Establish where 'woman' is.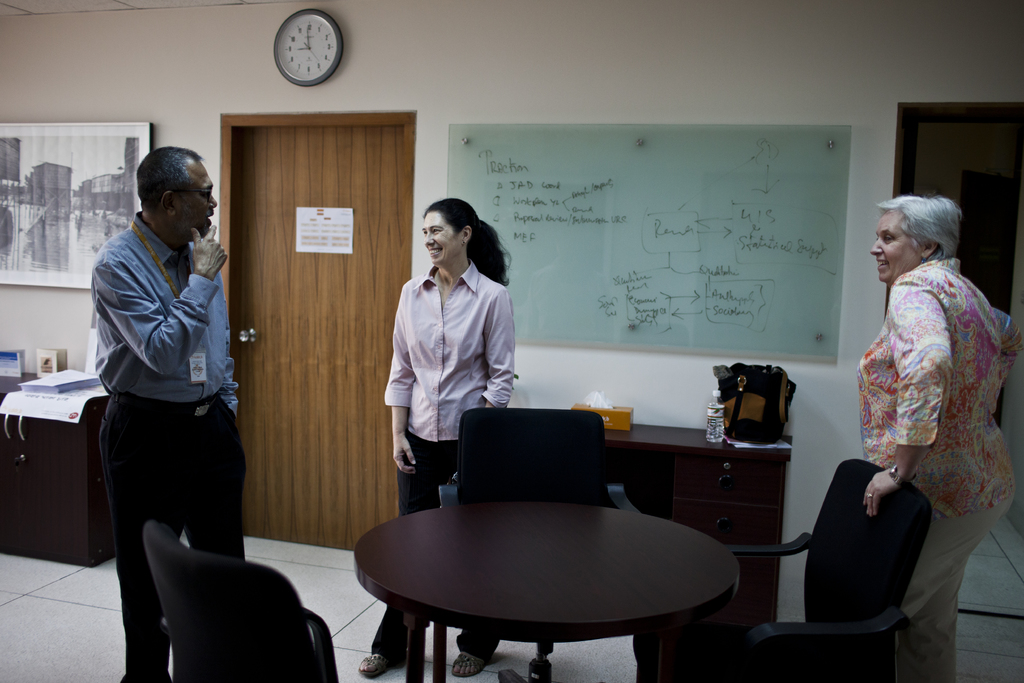
Established at 847 156 1000 682.
